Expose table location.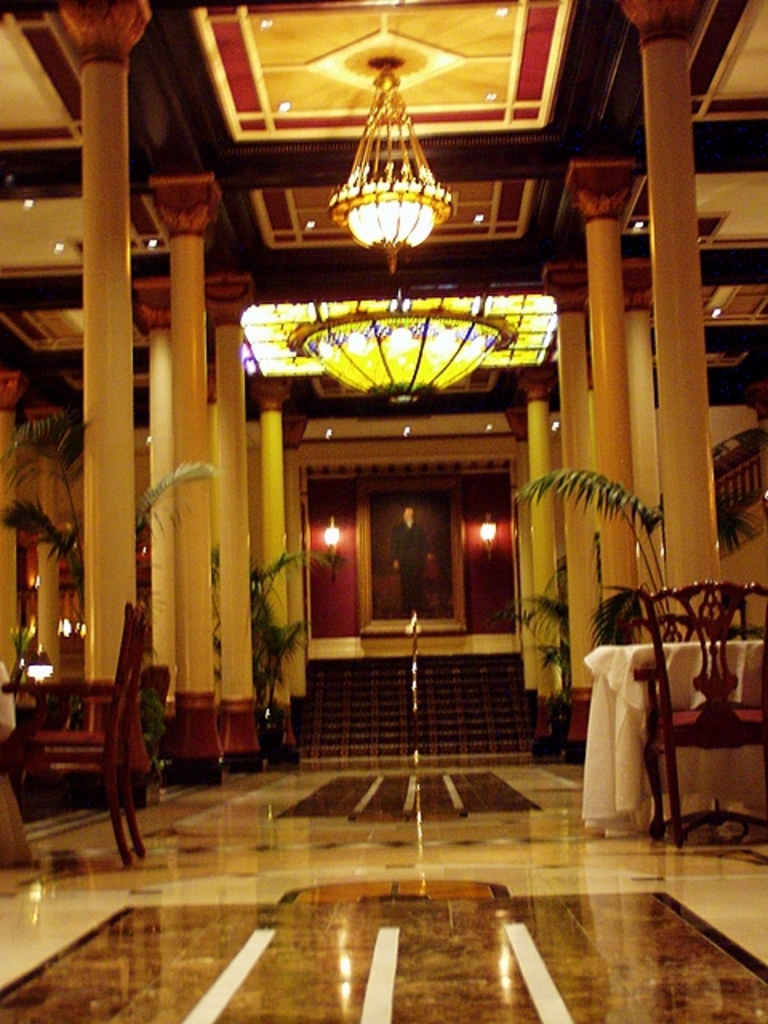
Exposed at region(574, 597, 725, 837).
